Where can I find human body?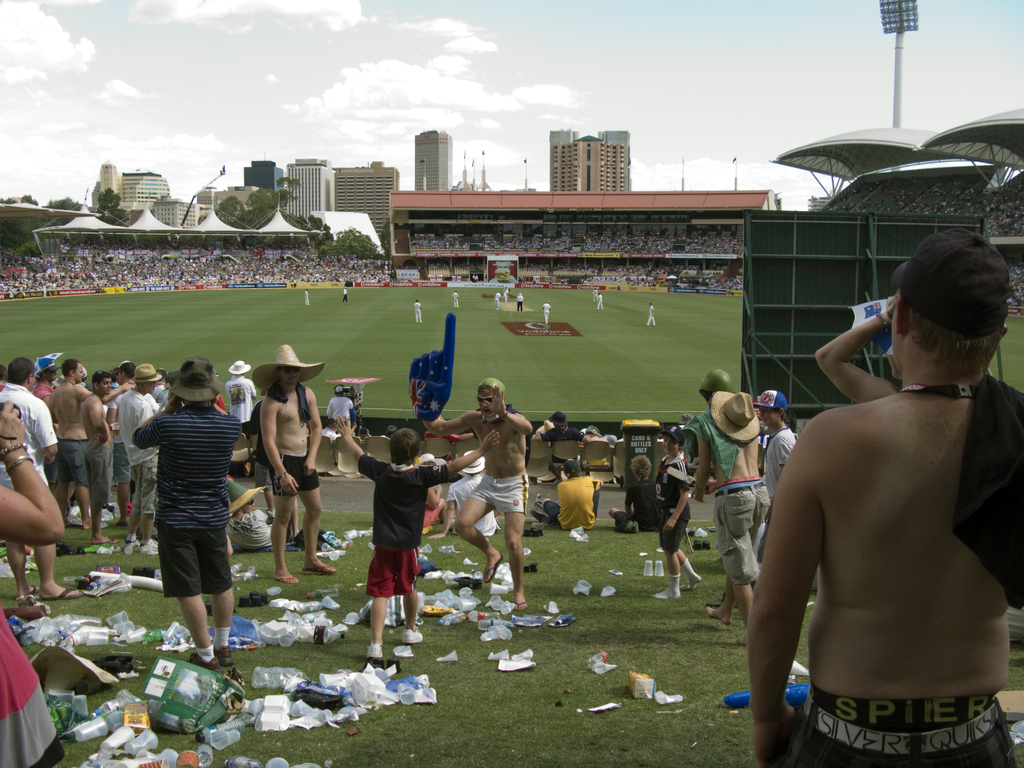
You can find it at l=652, t=454, r=700, b=599.
